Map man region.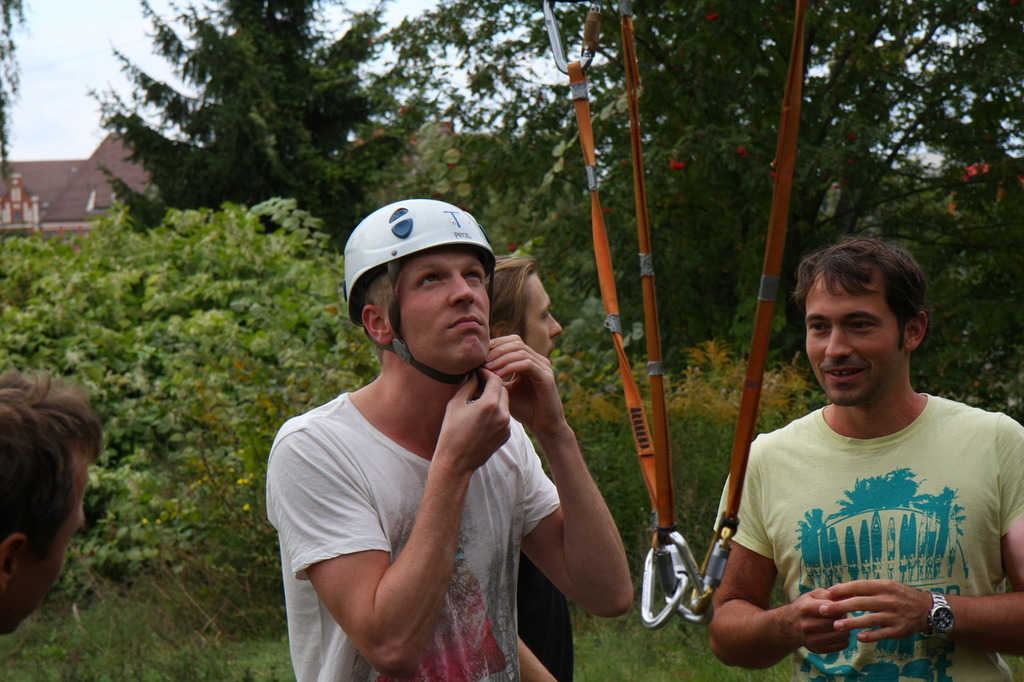
Mapped to detection(266, 197, 634, 681).
